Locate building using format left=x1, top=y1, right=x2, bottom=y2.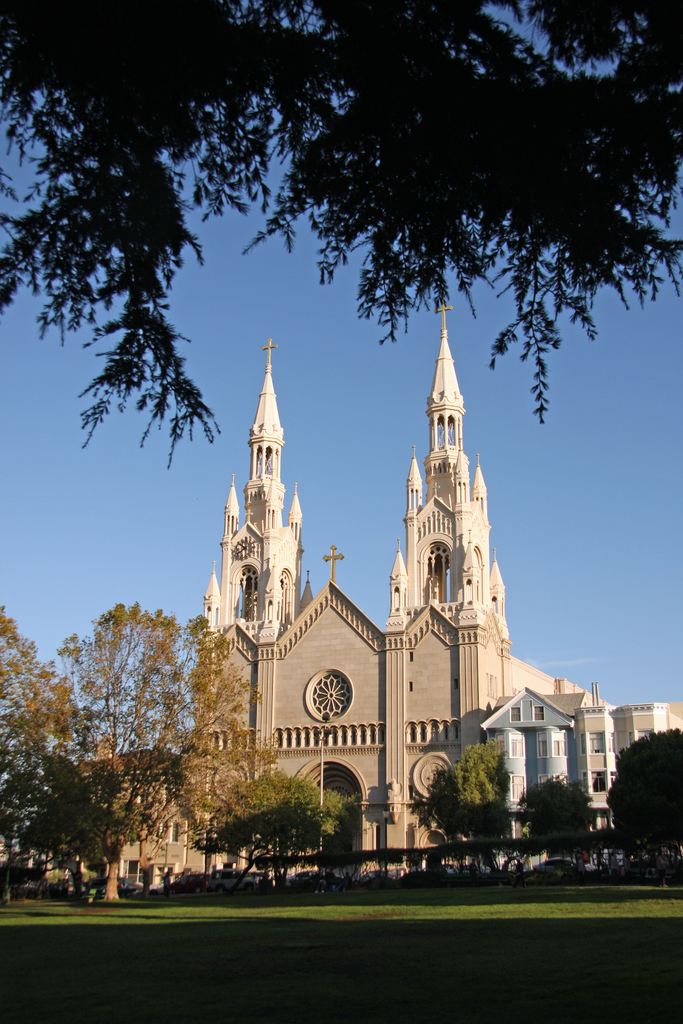
left=575, top=704, right=680, bottom=829.
